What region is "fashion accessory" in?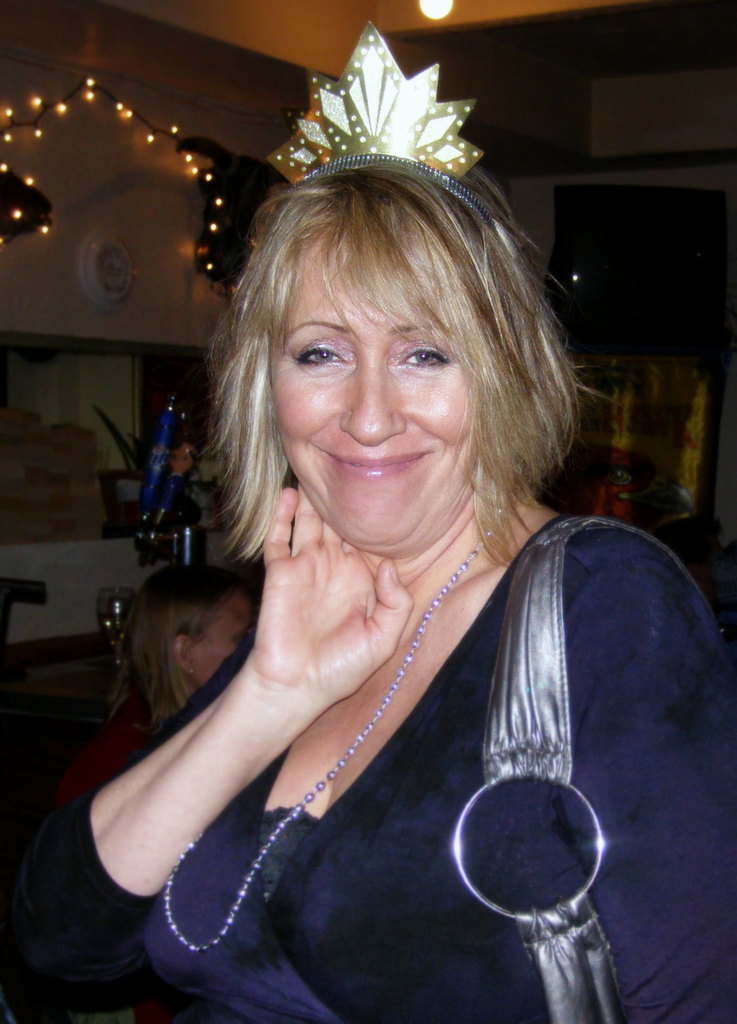
x1=450 y1=514 x2=720 y2=1023.
